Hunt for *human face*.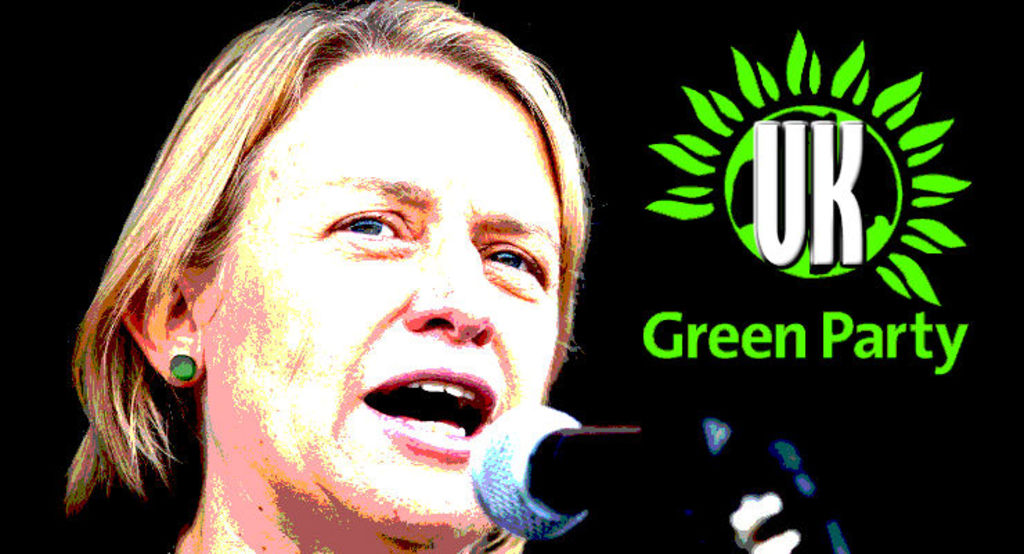
Hunted down at region(220, 60, 555, 532).
